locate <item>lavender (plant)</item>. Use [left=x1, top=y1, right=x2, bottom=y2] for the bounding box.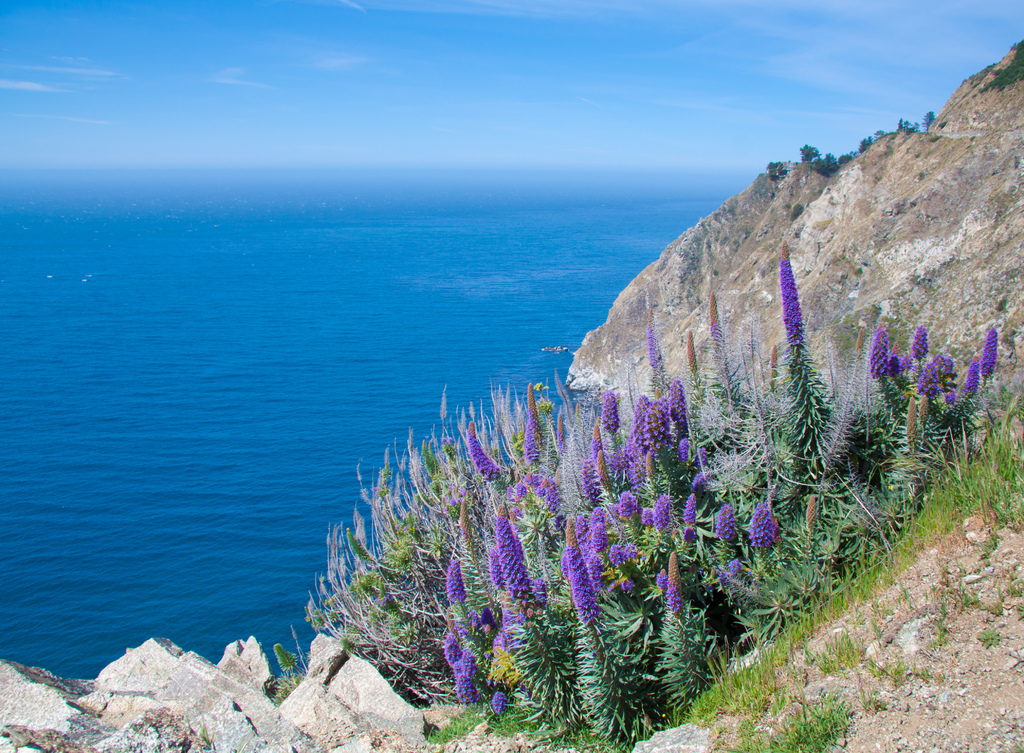
[left=648, top=396, right=666, bottom=455].
